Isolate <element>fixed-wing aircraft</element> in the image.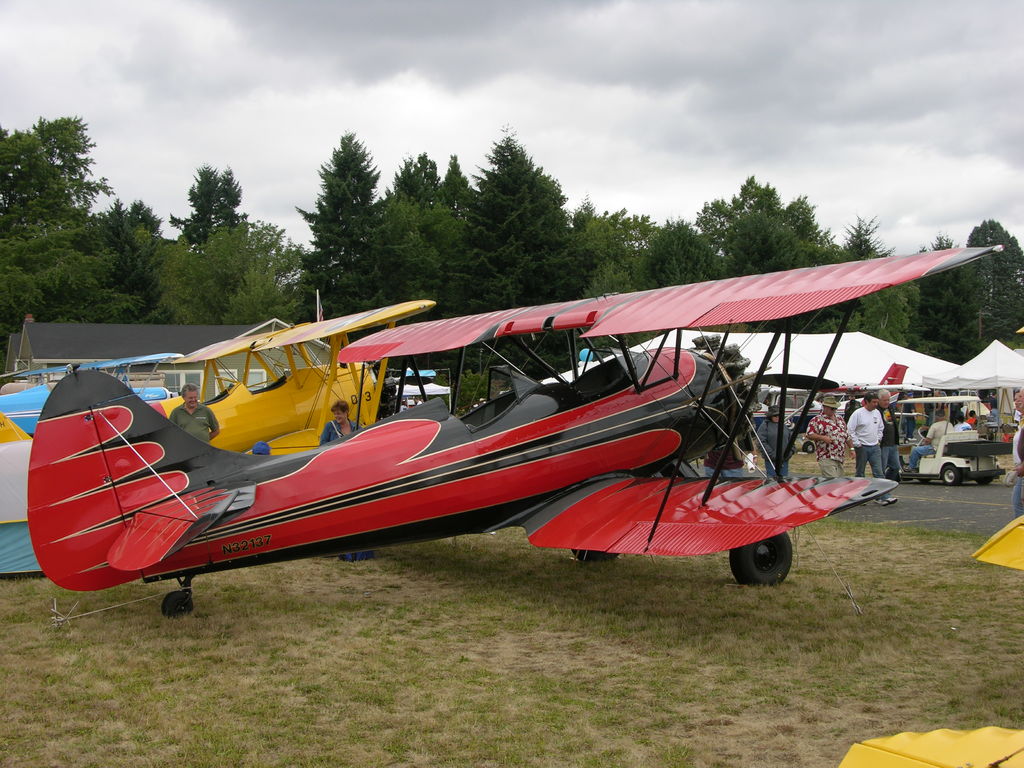
Isolated region: (26, 241, 1005, 619).
